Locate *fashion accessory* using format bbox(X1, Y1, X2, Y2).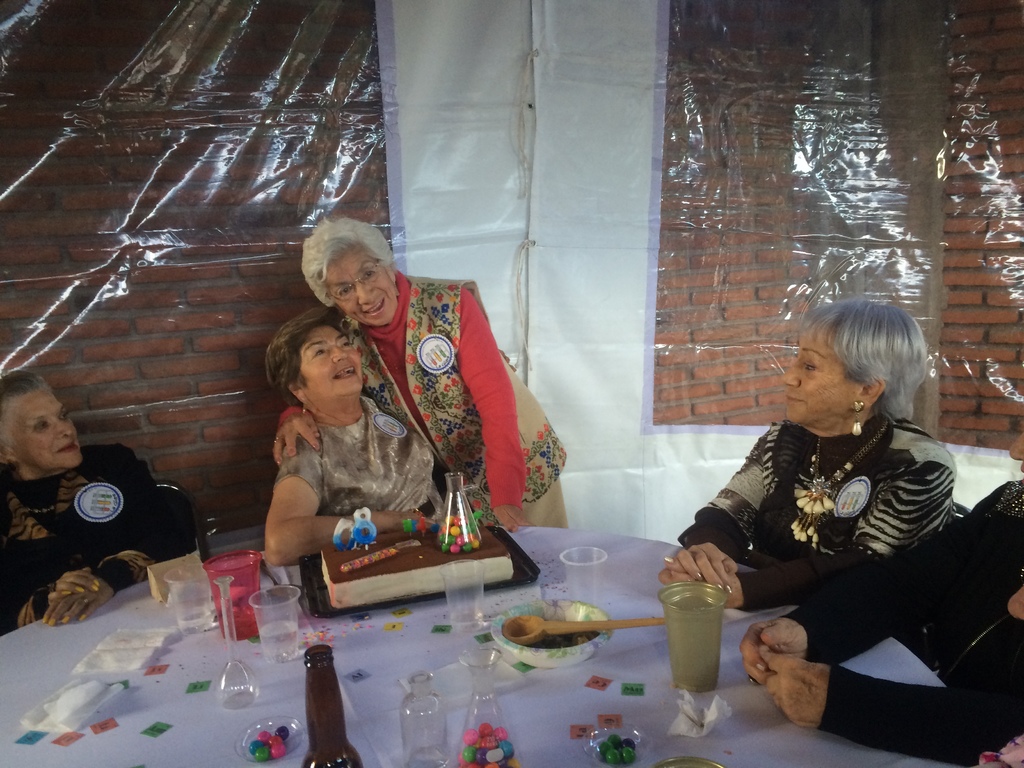
bbox(288, 450, 294, 458).
